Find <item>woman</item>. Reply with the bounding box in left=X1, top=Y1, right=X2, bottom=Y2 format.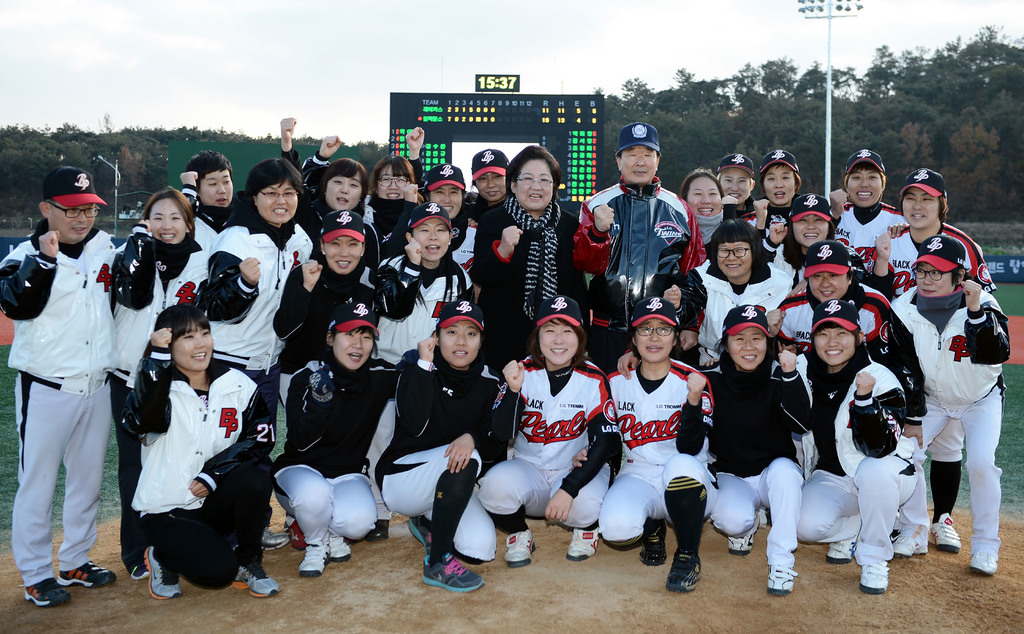
left=885, top=164, right=997, bottom=559.
